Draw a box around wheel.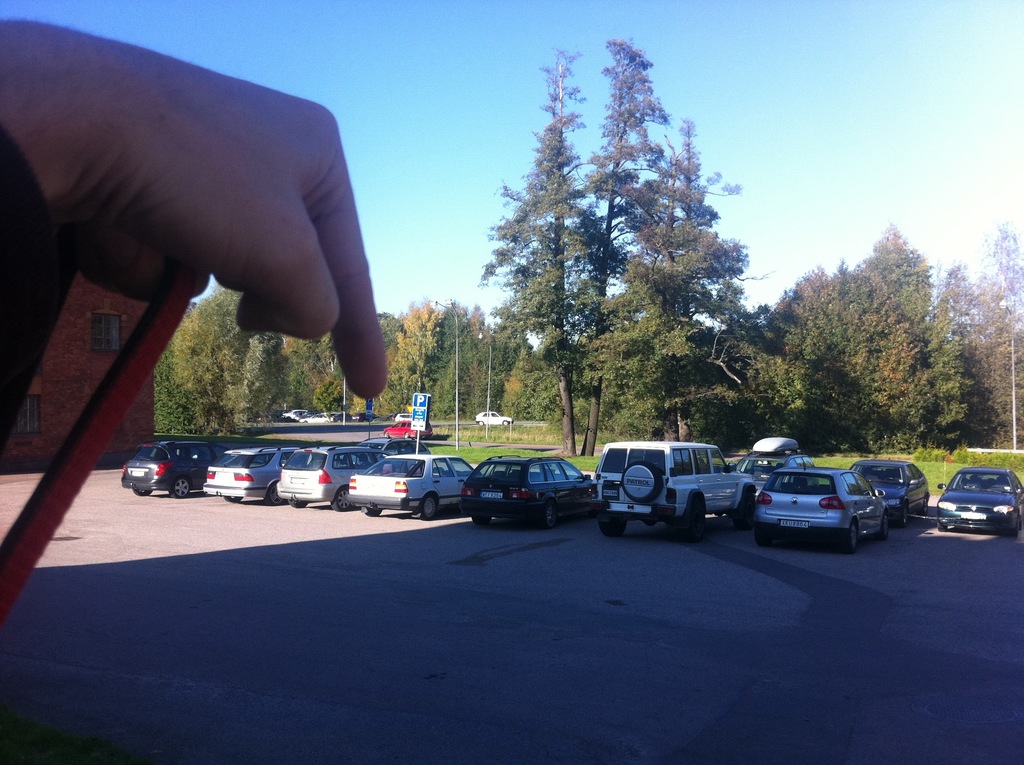
[left=134, top=488, right=151, bottom=497].
